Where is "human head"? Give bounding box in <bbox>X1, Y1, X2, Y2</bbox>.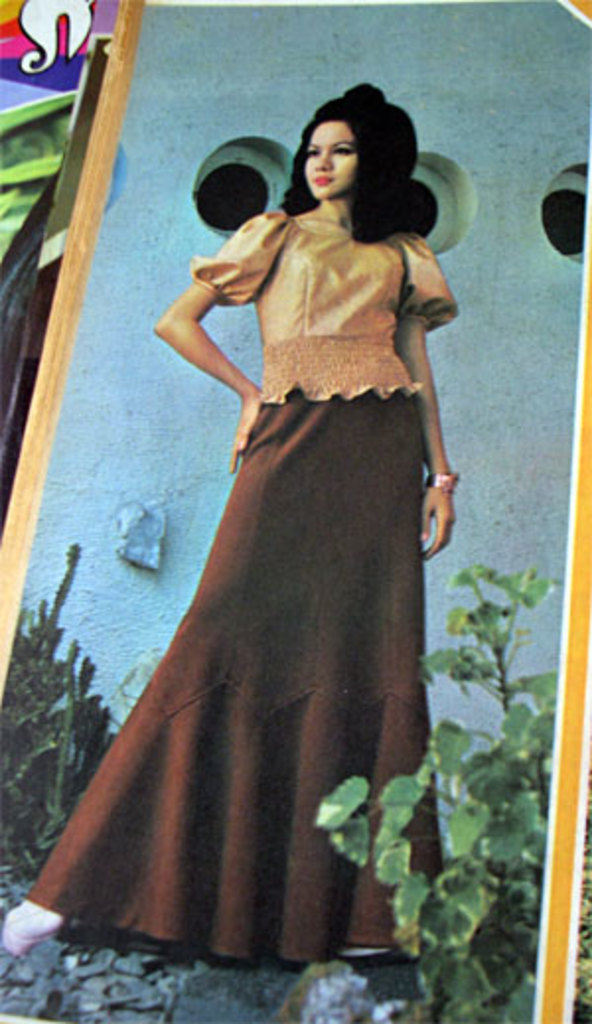
<bbox>272, 75, 432, 249</bbox>.
